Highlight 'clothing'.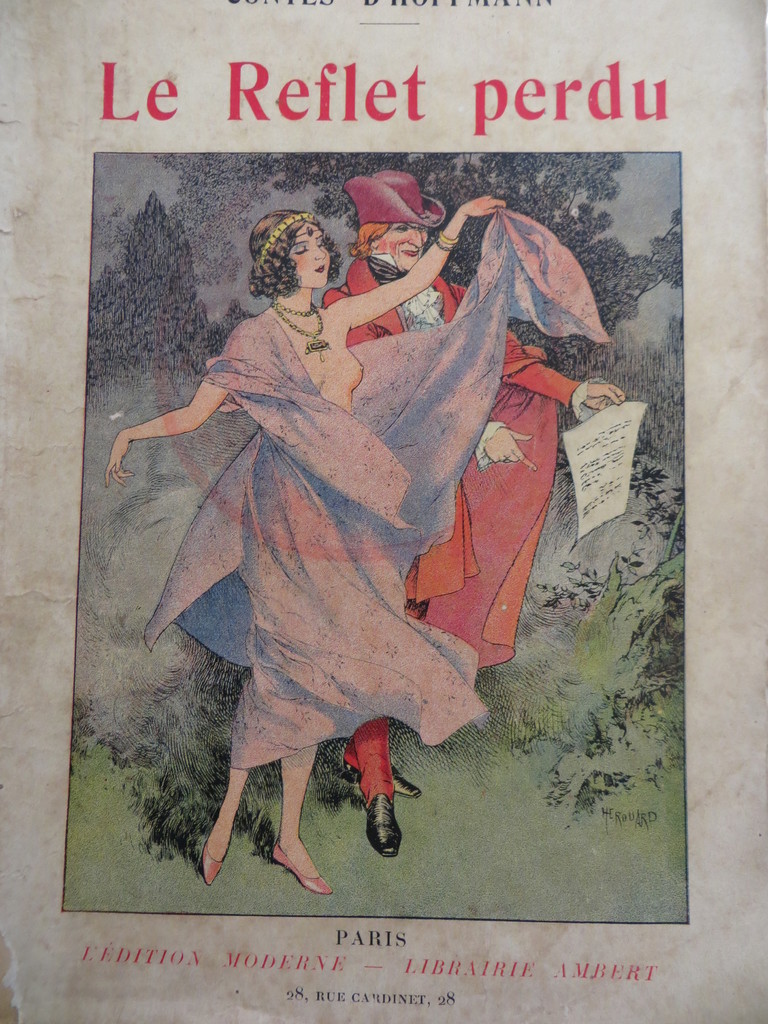
Highlighted region: [138,205,607,770].
